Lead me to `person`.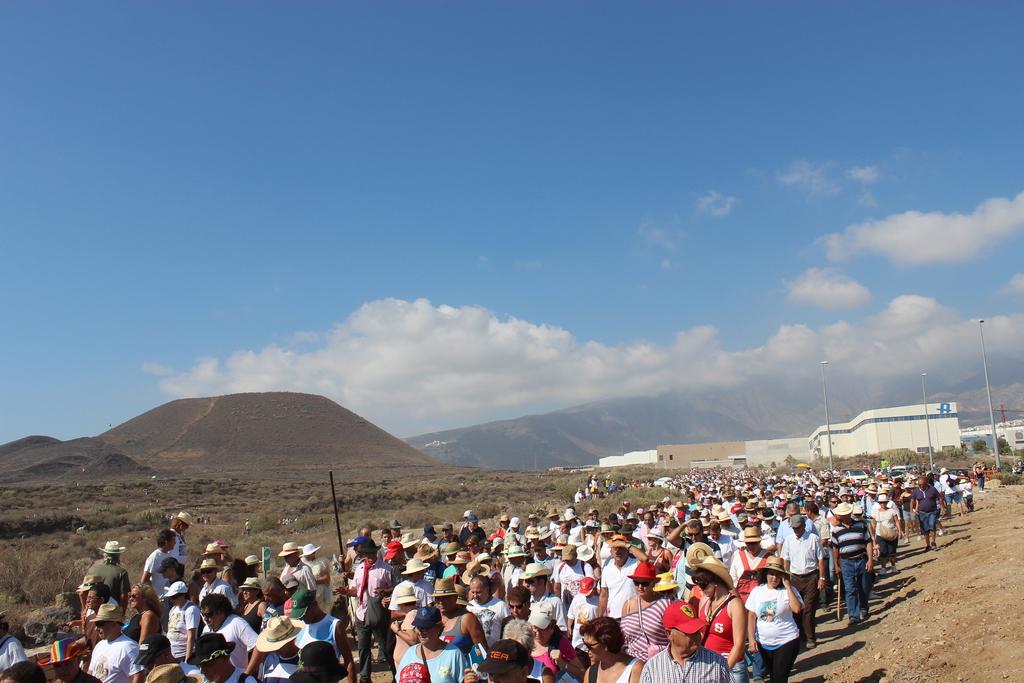
Lead to rect(394, 555, 436, 607).
